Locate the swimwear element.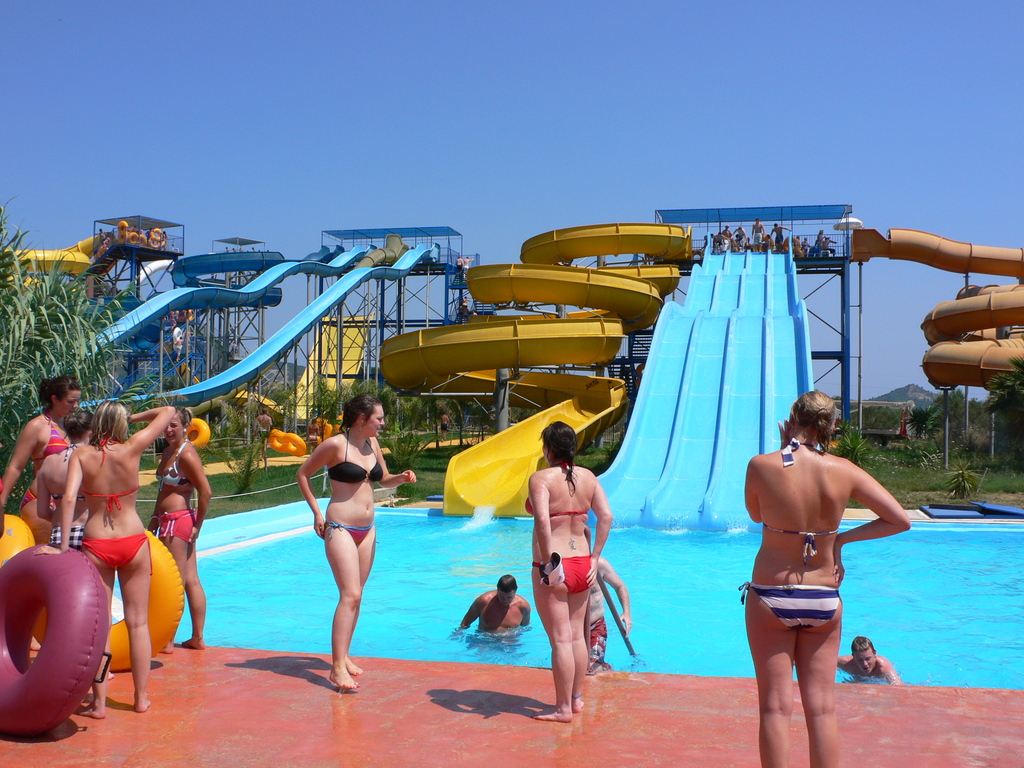
Element bbox: (left=327, top=429, right=382, bottom=482).
